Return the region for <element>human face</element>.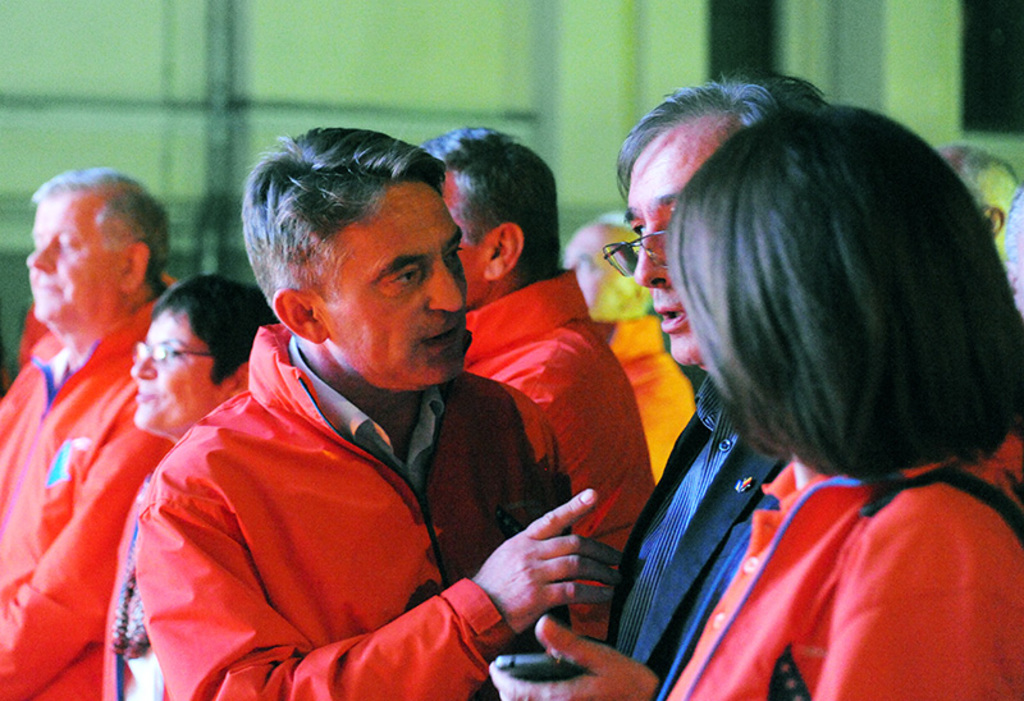
329 185 471 382.
